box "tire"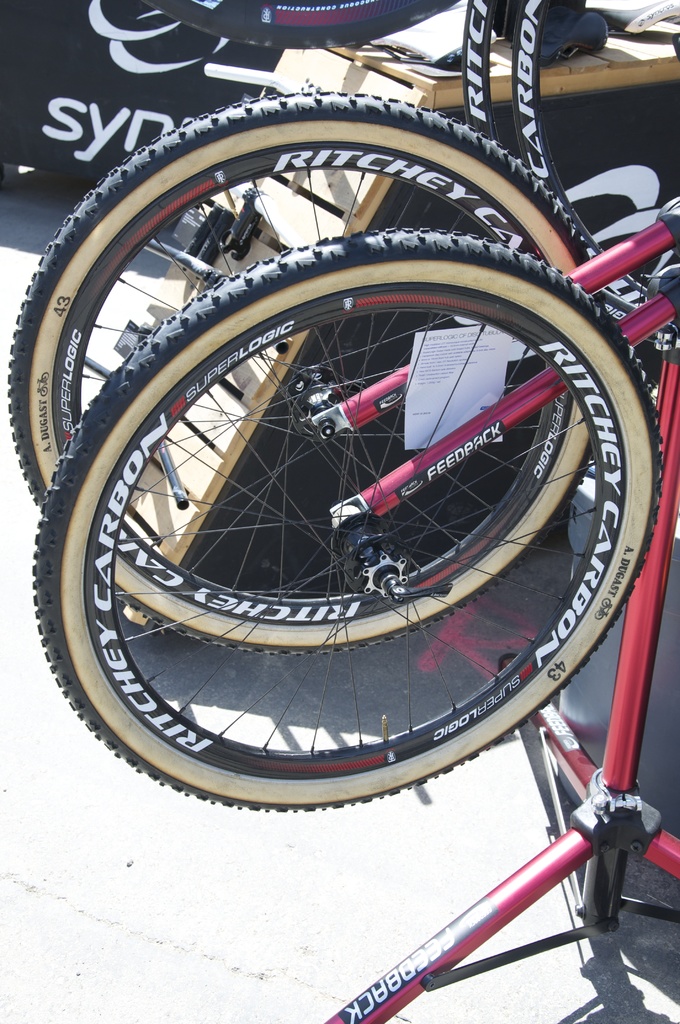
bbox=(517, 0, 679, 356)
